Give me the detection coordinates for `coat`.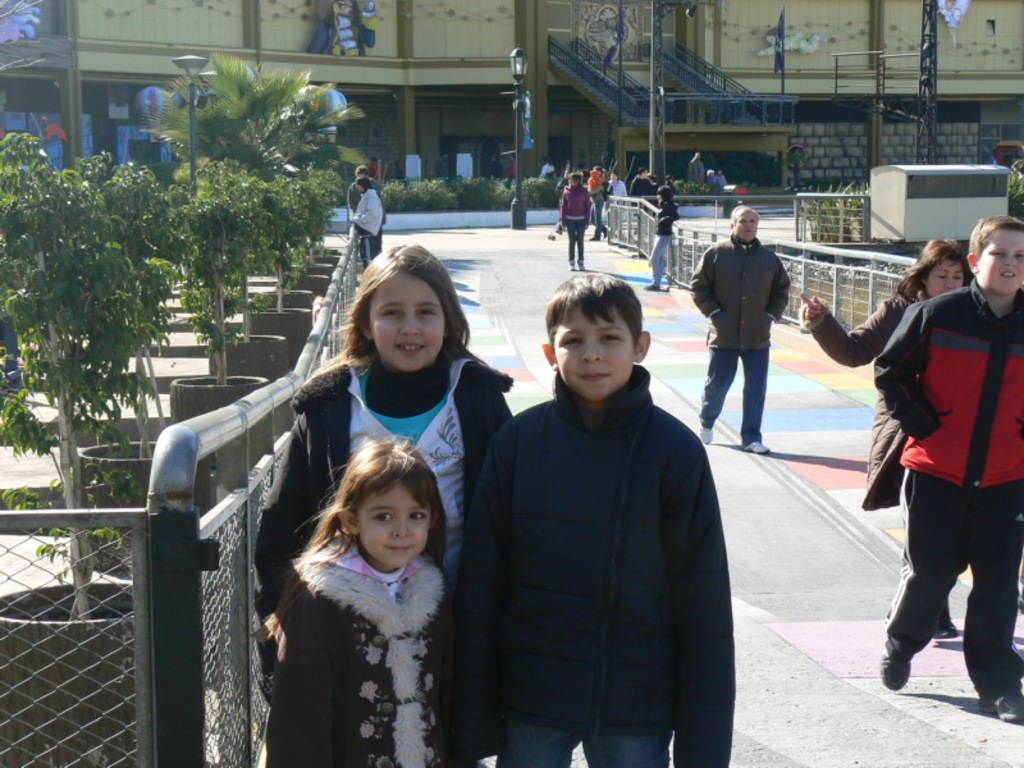
bbox(801, 275, 936, 507).
